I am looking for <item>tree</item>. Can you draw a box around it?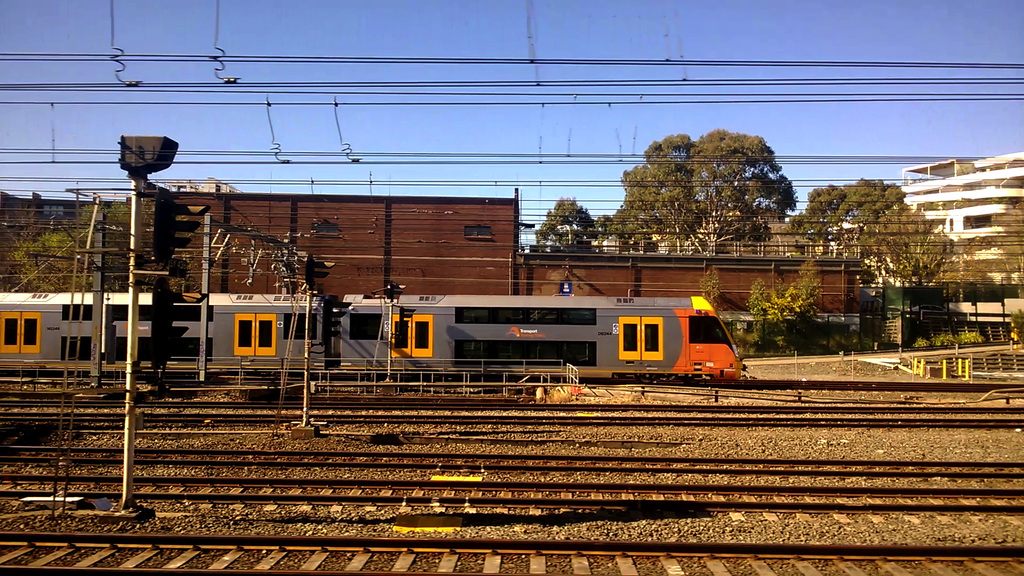
Sure, the bounding box is 0, 196, 154, 291.
